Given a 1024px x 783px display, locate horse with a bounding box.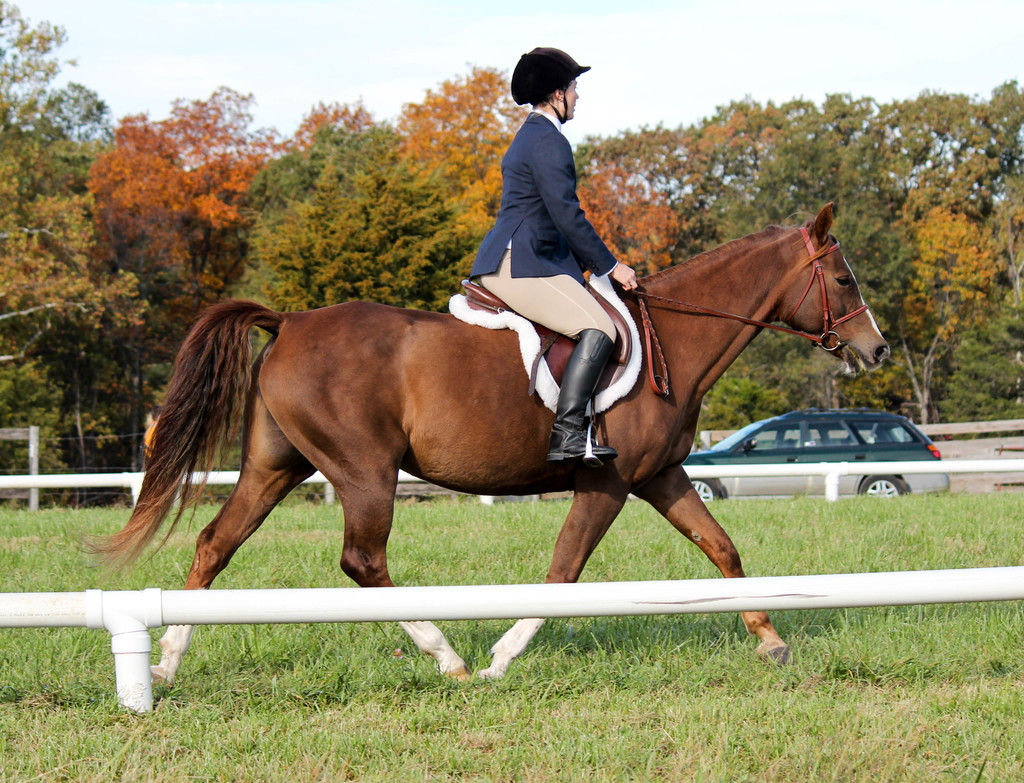
Located: 75 200 897 683.
